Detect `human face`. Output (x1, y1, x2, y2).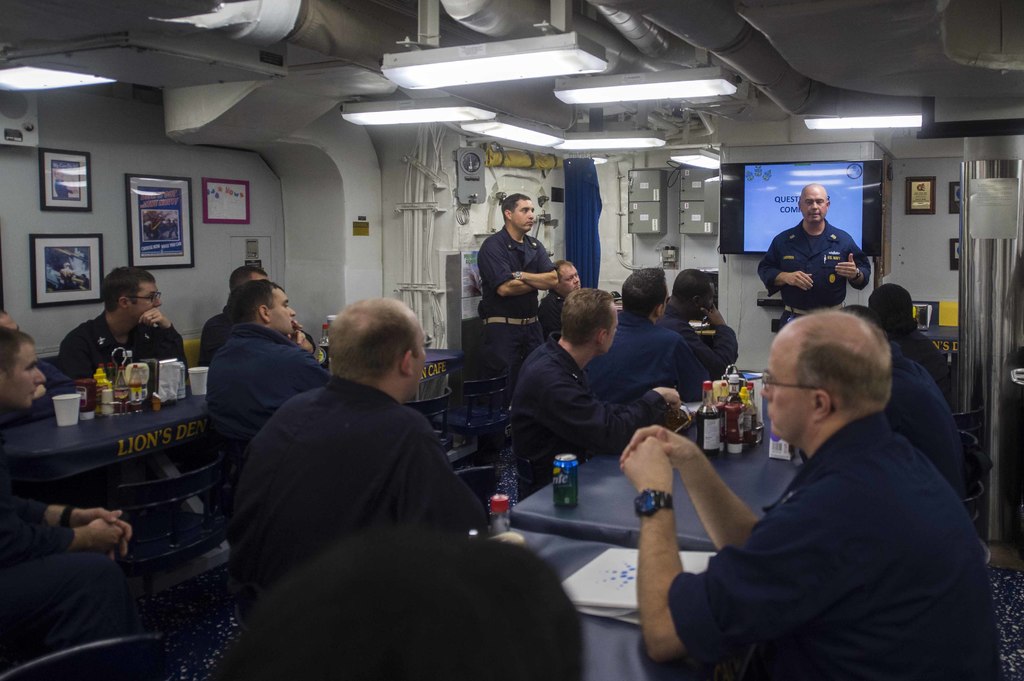
(754, 319, 806, 443).
